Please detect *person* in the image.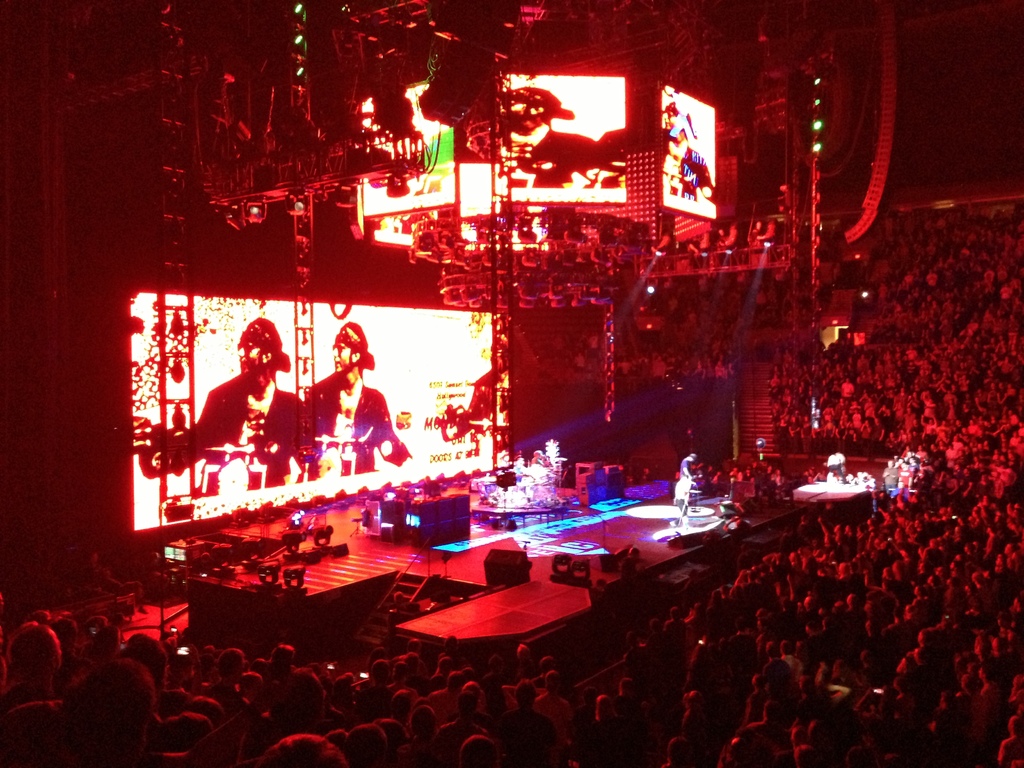
left=677, top=453, right=694, bottom=482.
